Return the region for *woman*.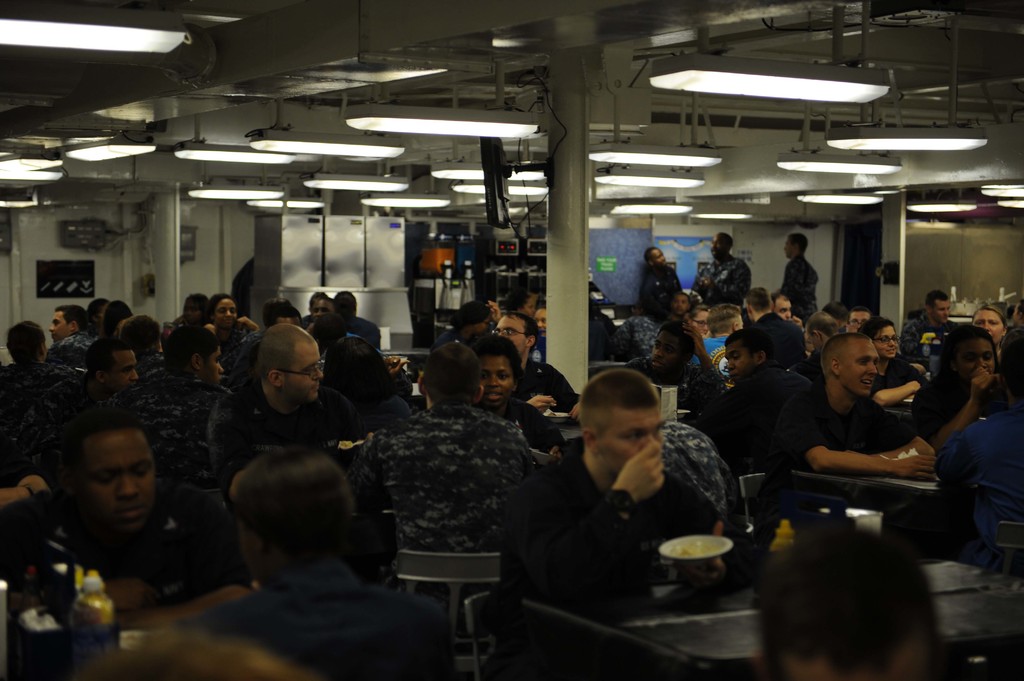
Rect(203, 292, 254, 355).
